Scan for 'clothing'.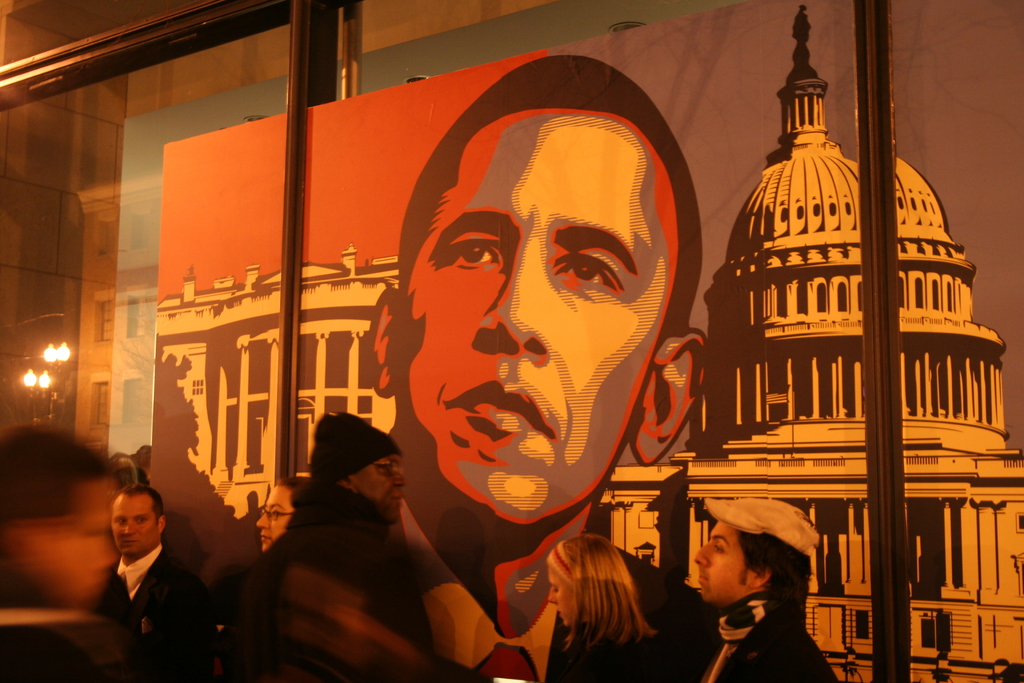
Scan result: 257, 485, 456, 682.
